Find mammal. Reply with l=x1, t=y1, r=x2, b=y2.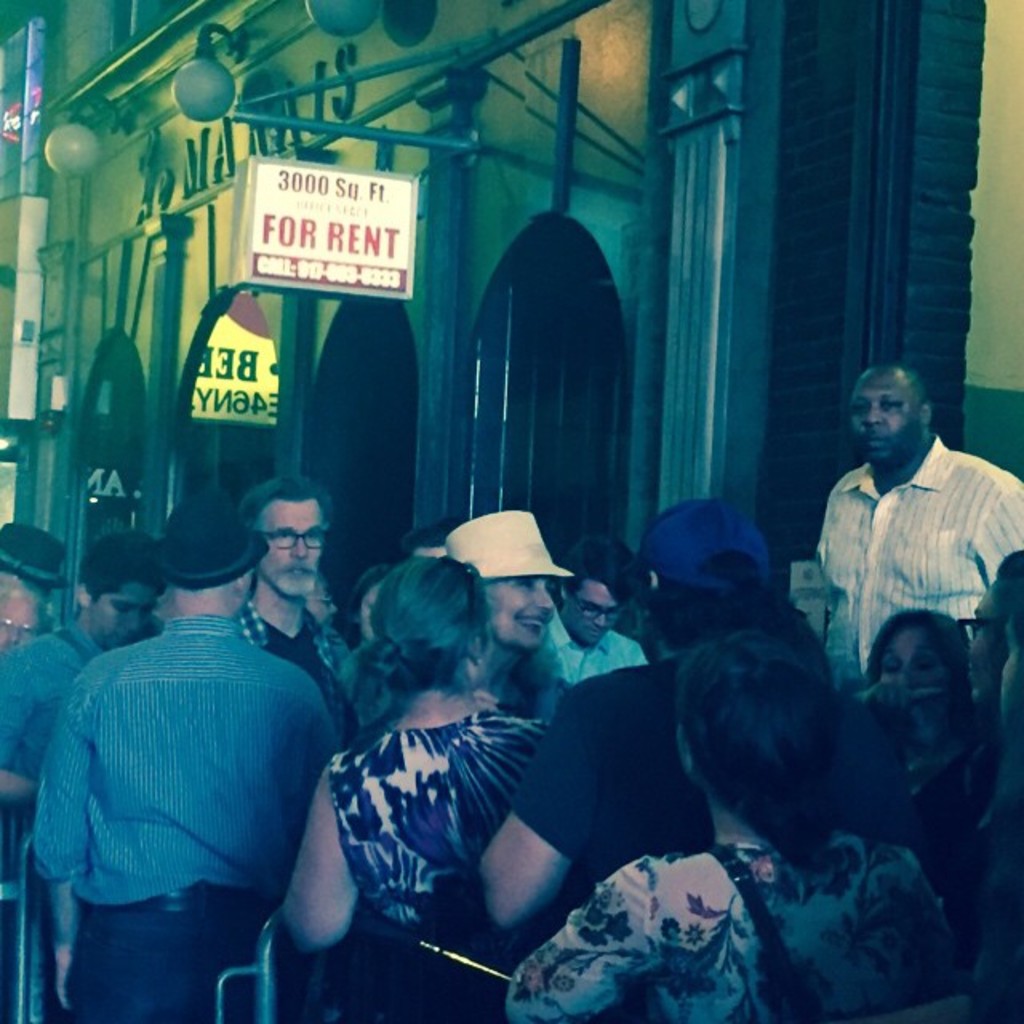
l=850, t=605, r=978, b=758.
